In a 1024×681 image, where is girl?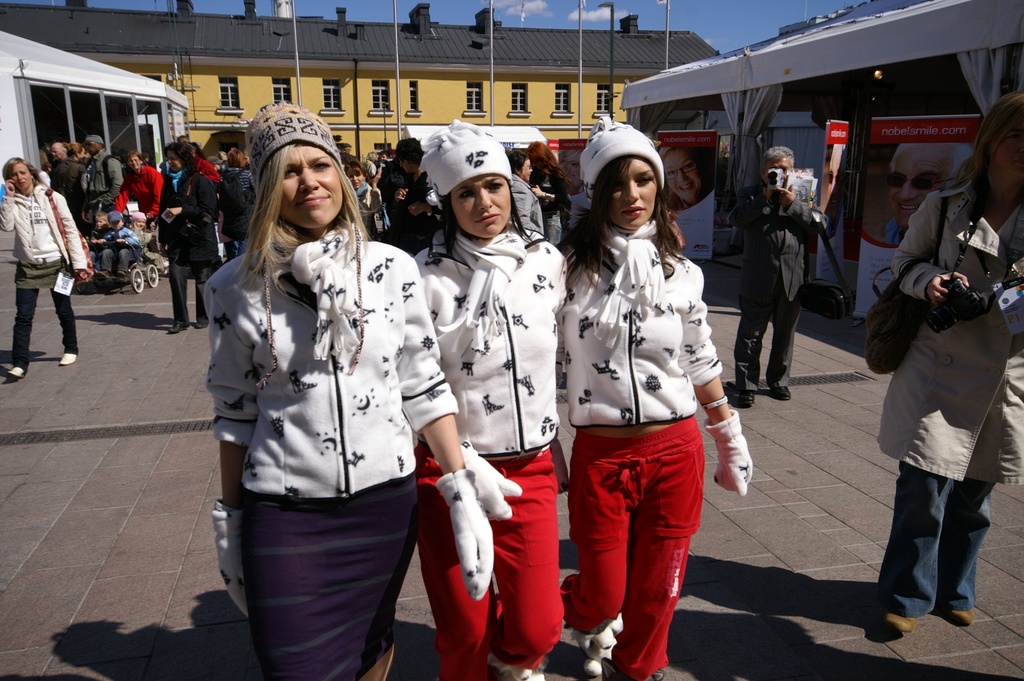
pyautogui.locateOnScreen(872, 94, 1022, 635).
